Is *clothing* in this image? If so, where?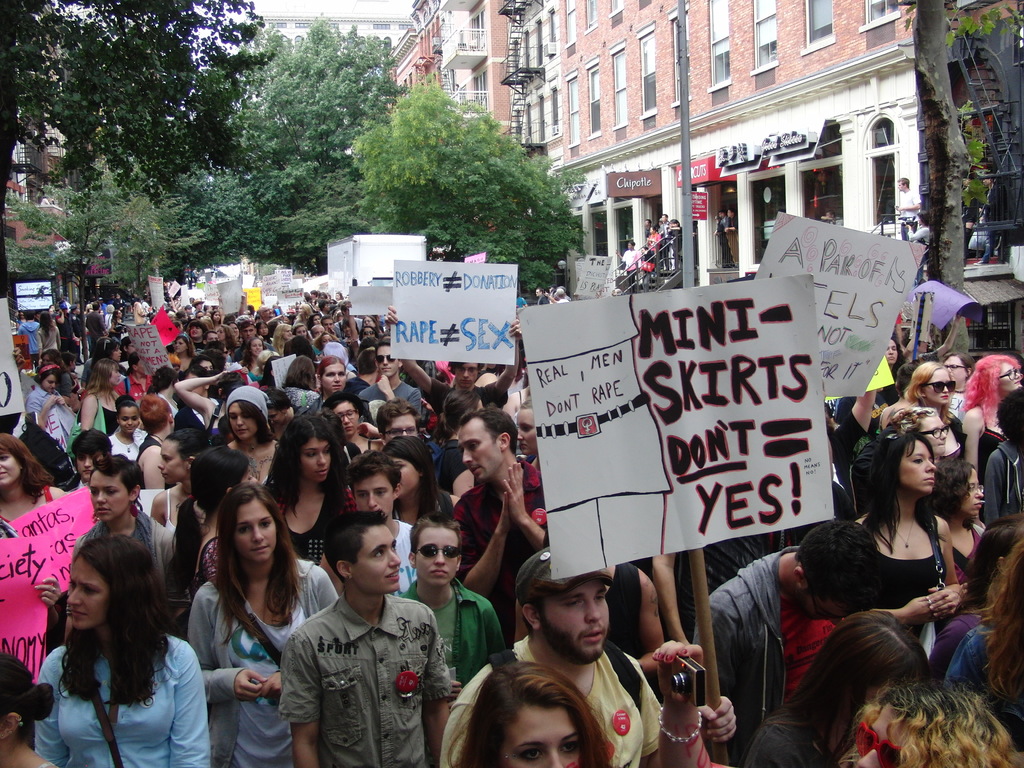
Yes, at [440,631,657,762].
